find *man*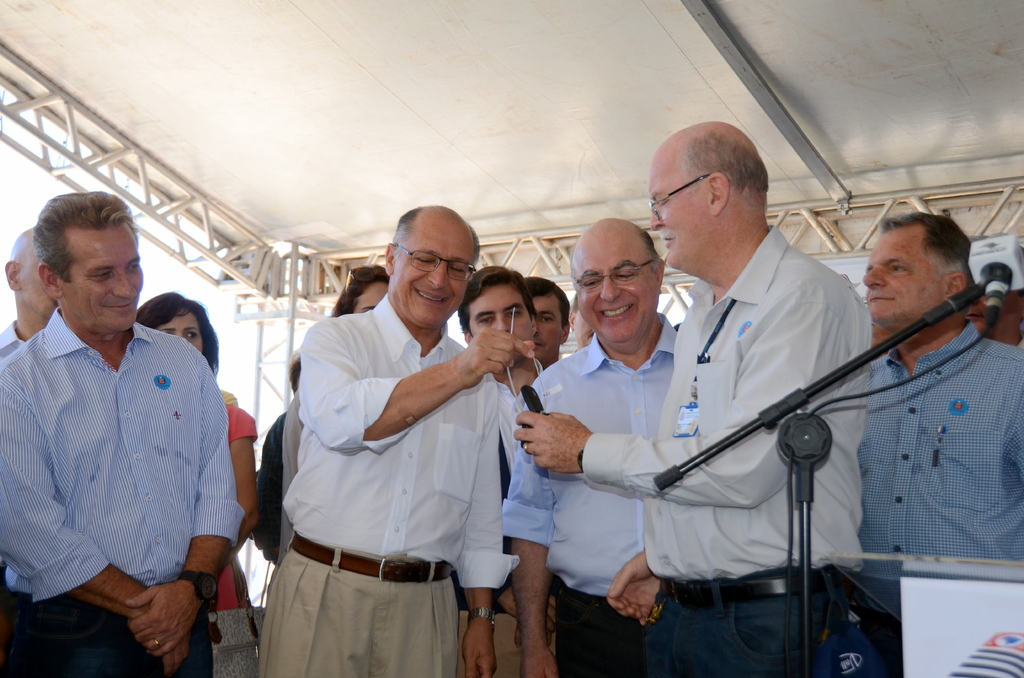
rect(514, 120, 871, 677)
